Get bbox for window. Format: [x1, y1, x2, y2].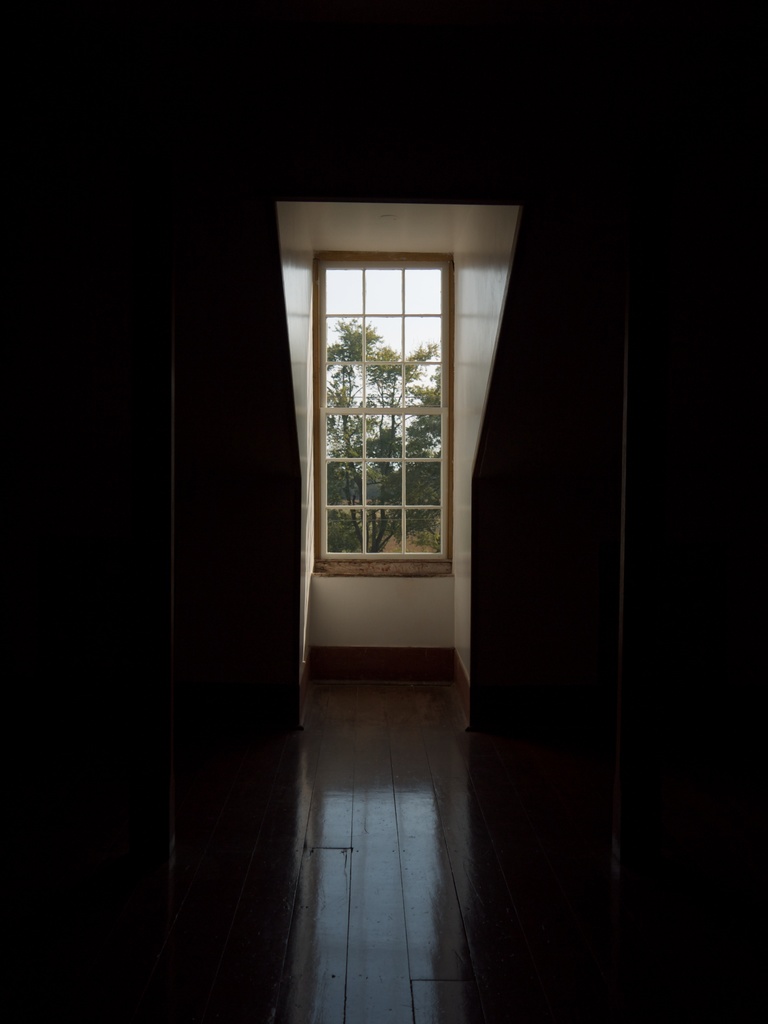
[300, 230, 468, 593].
